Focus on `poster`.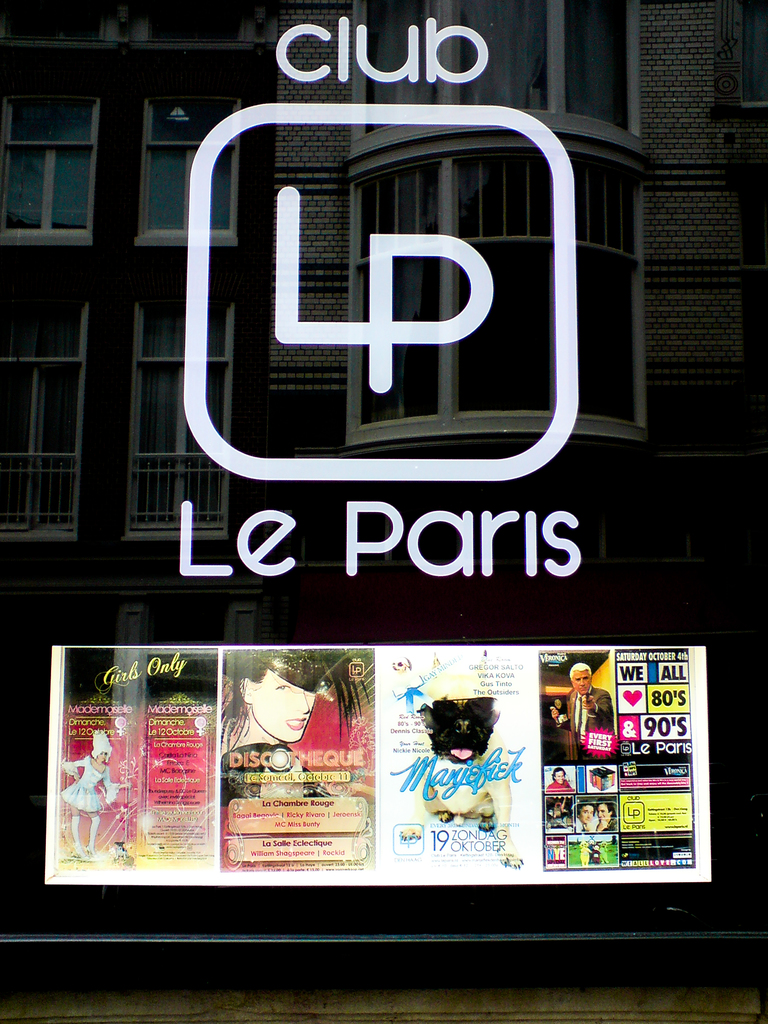
Focused at [0,0,767,1020].
